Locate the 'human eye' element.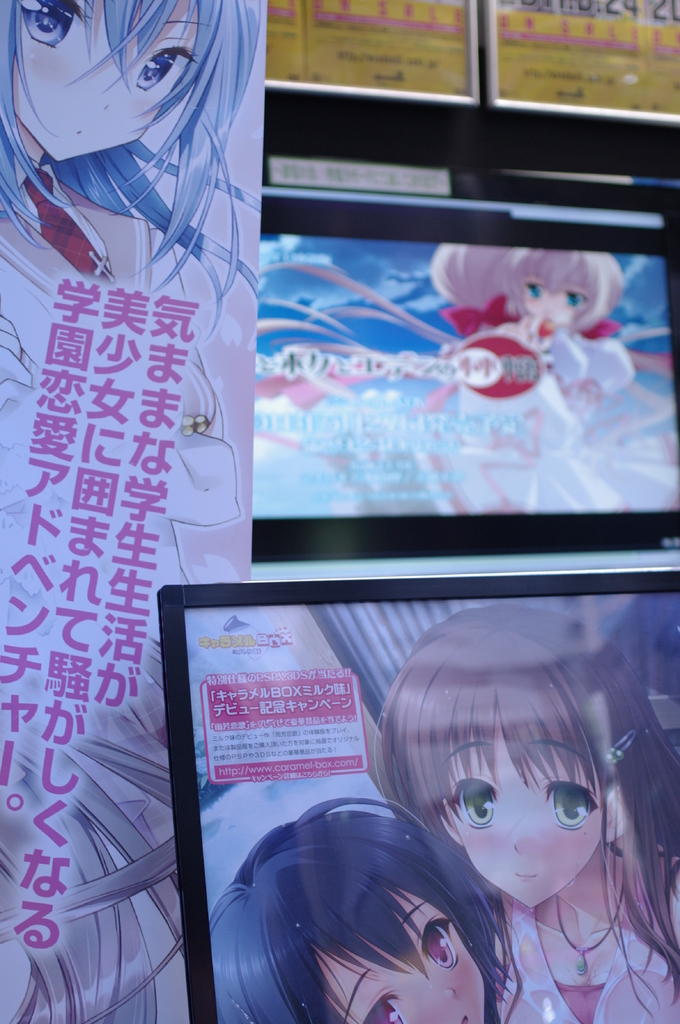
Element bbox: box(564, 287, 586, 308).
